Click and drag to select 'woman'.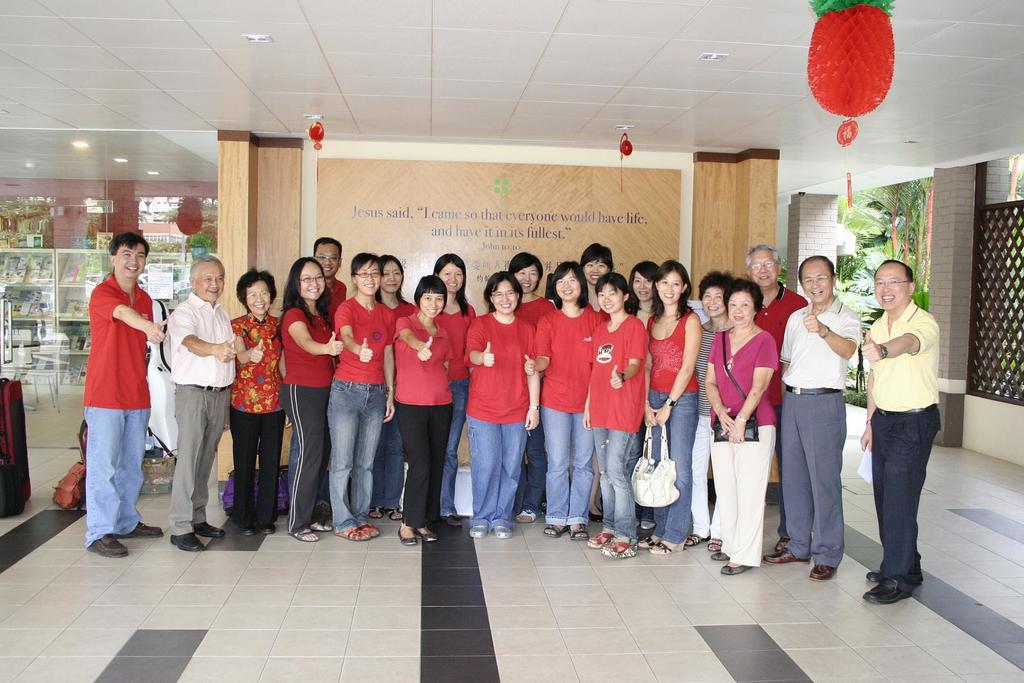
Selection: <region>639, 257, 701, 562</region>.
